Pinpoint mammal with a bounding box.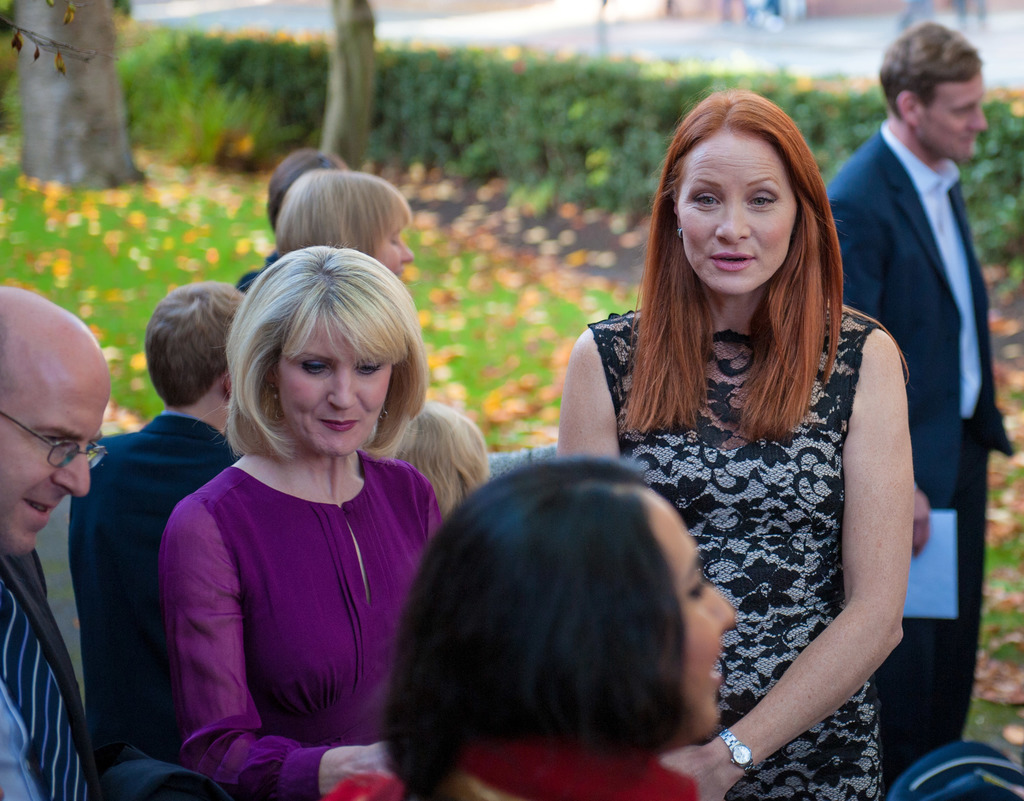
[0,283,235,800].
